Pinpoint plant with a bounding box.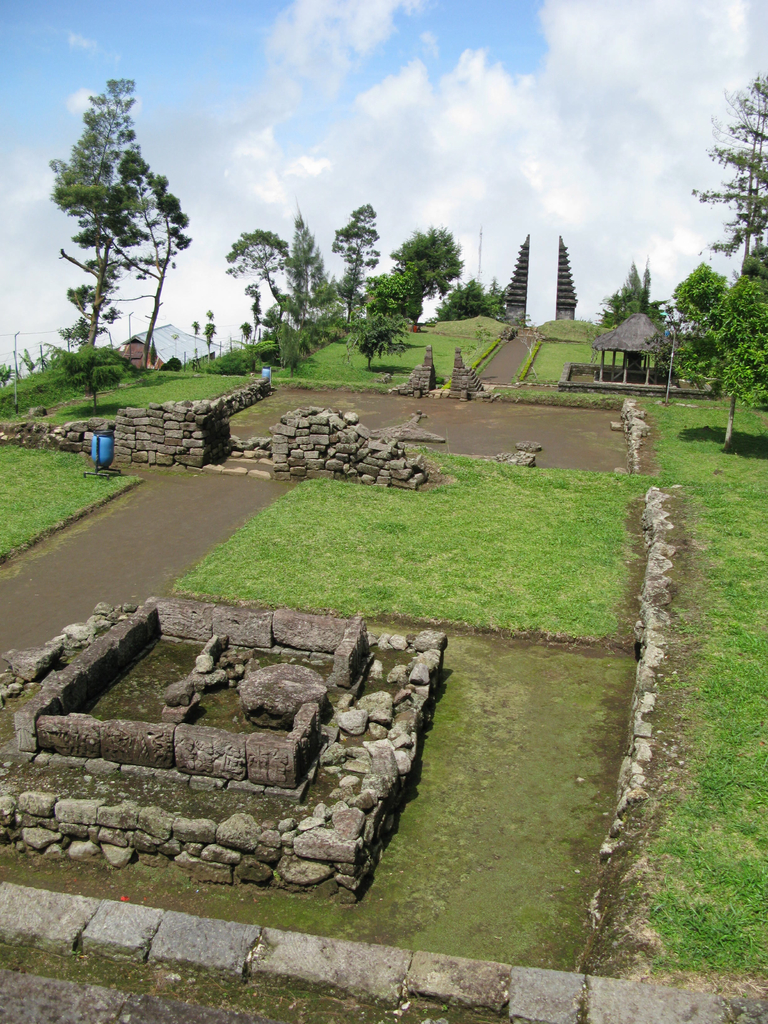
(205,333,282,381).
